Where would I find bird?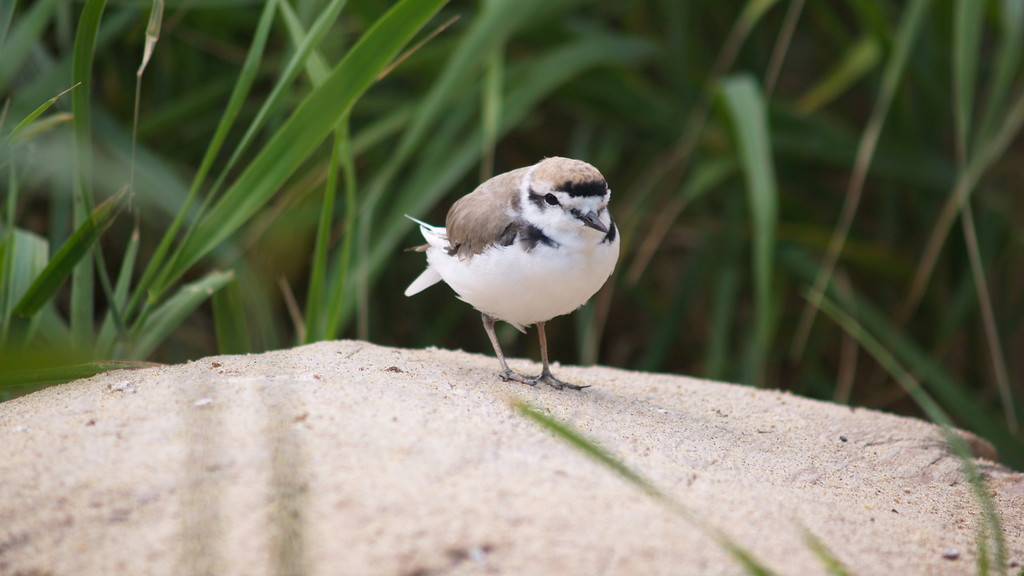
At select_region(402, 150, 624, 373).
